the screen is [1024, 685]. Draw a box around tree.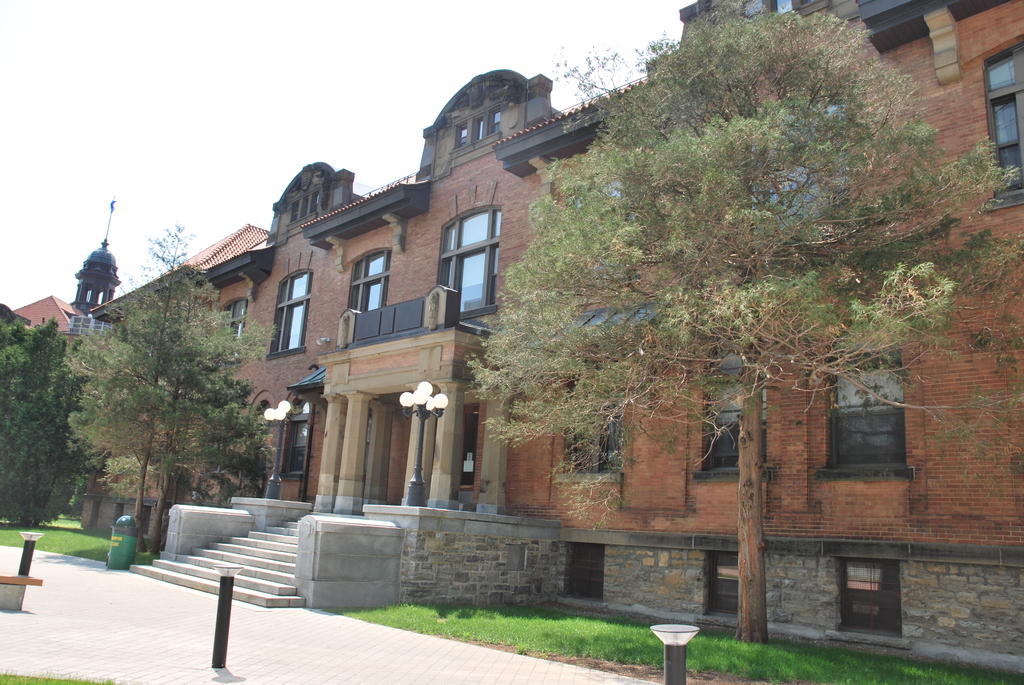
(x1=68, y1=217, x2=279, y2=558).
